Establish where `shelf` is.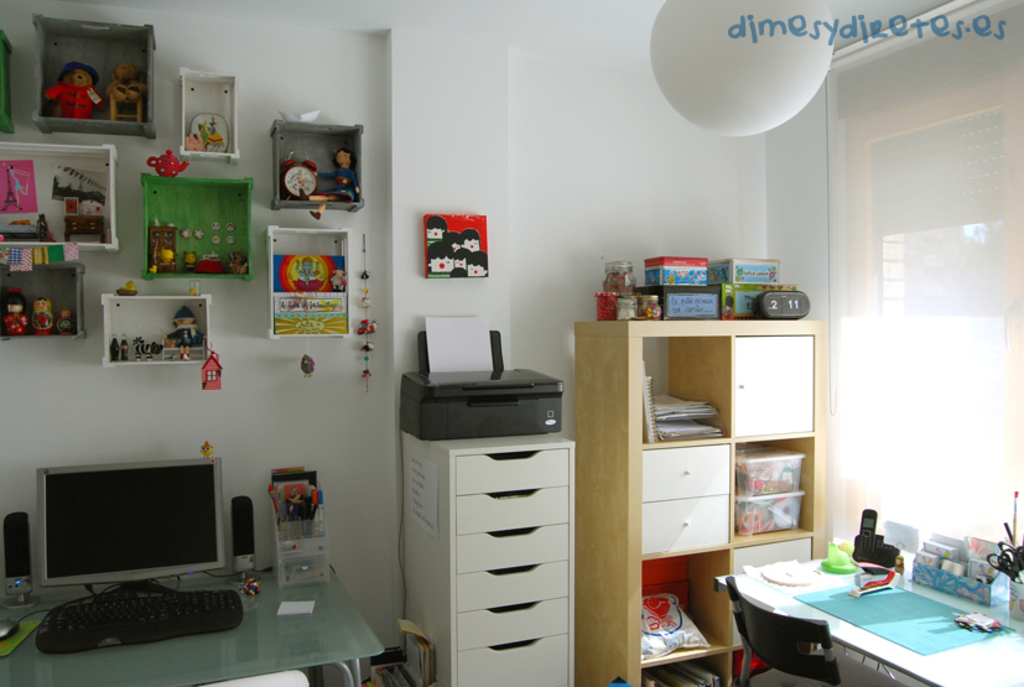
Established at <box>36,10,155,129</box>.
